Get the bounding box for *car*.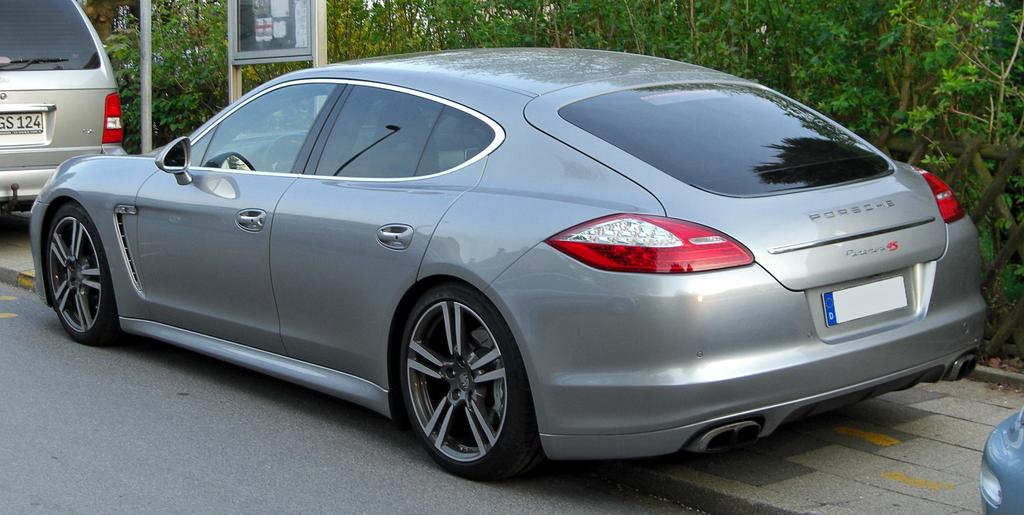
BBox(0, 0, 127, 212).
